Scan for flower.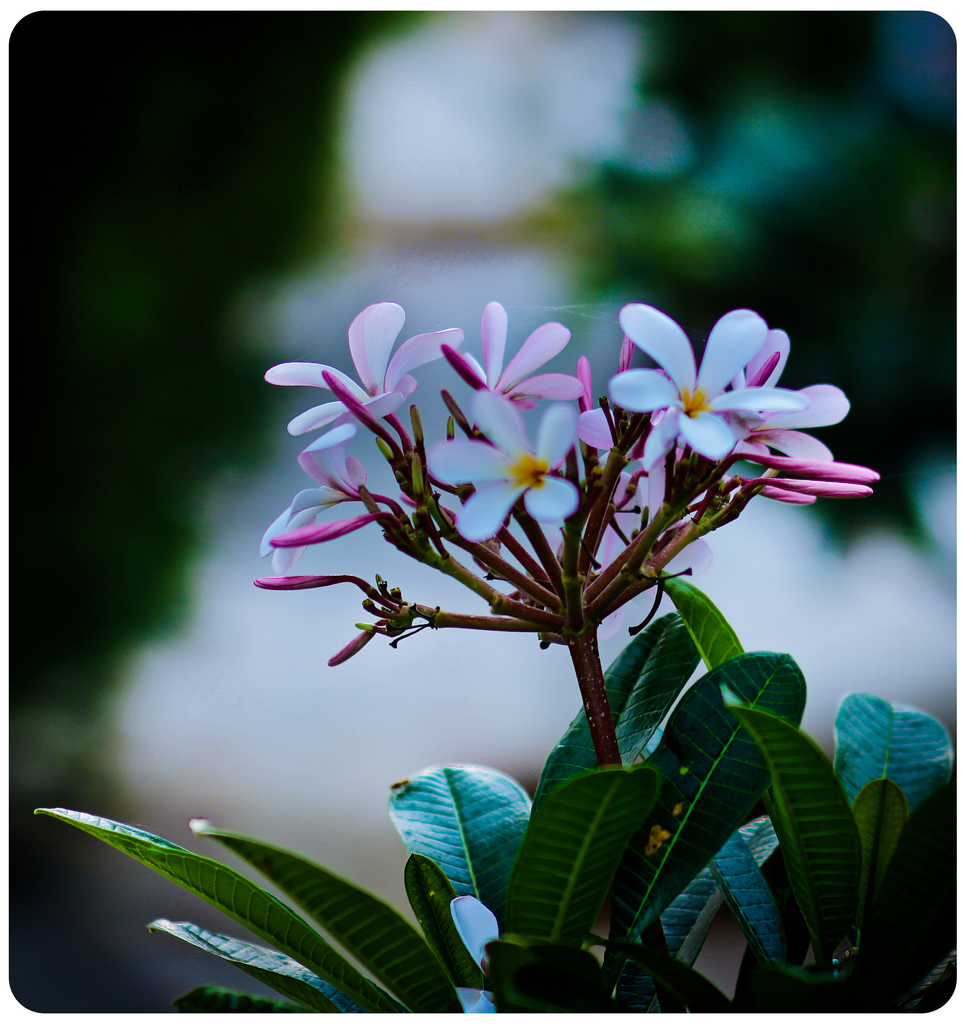
Scan result: left=266, top=302, right=472, bottom=481.
